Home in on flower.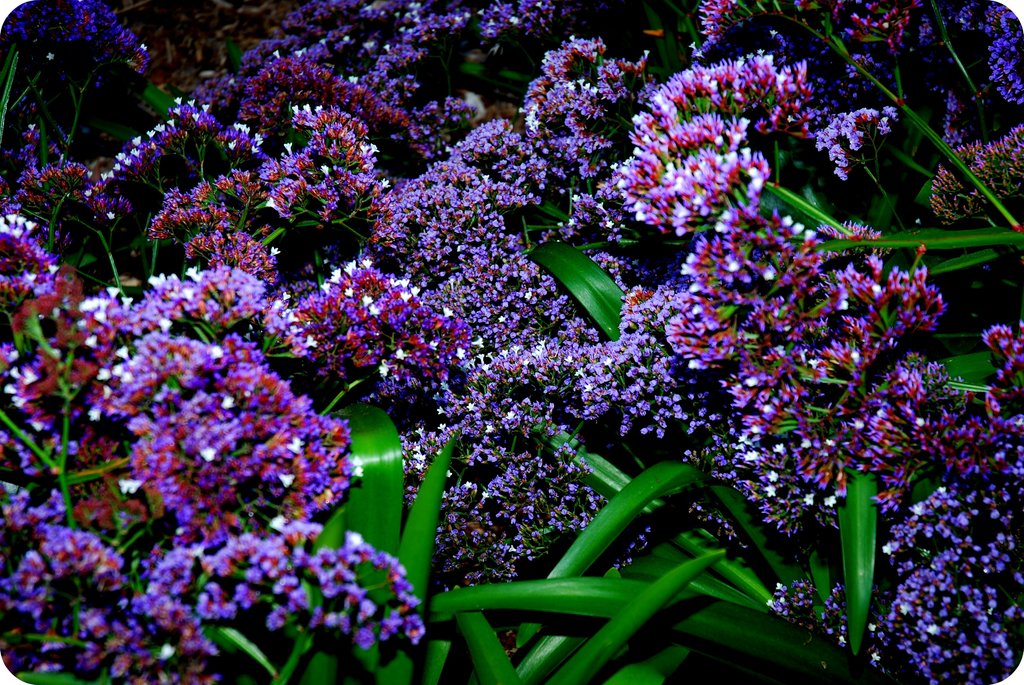
Homed in at <box>268,608,285,629</box>.
